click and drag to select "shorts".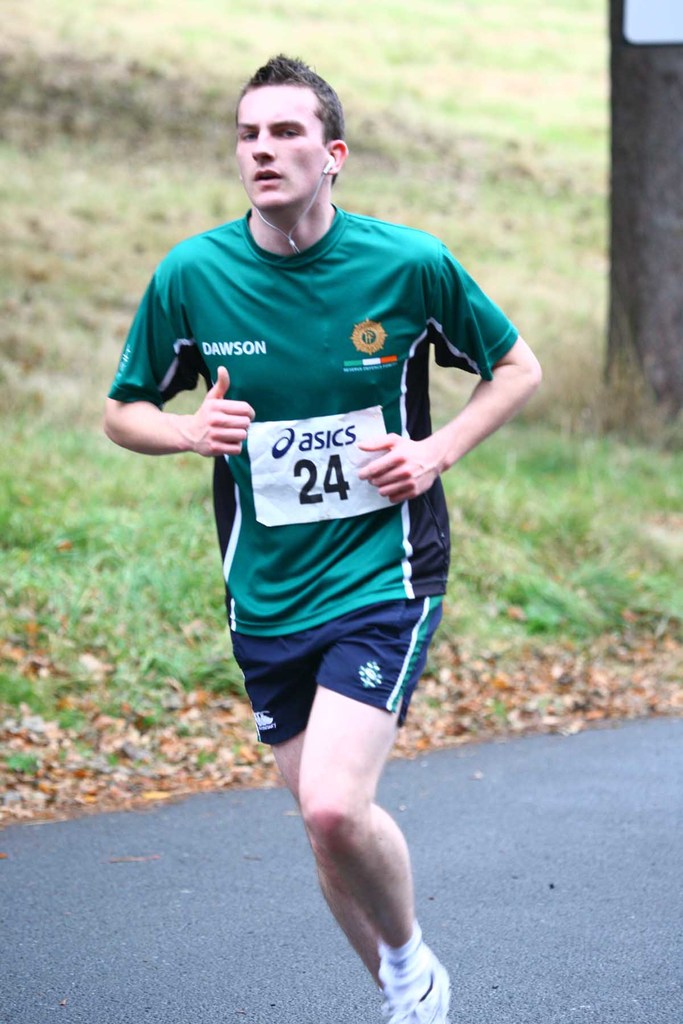
Selection: 226/592/447/746.
